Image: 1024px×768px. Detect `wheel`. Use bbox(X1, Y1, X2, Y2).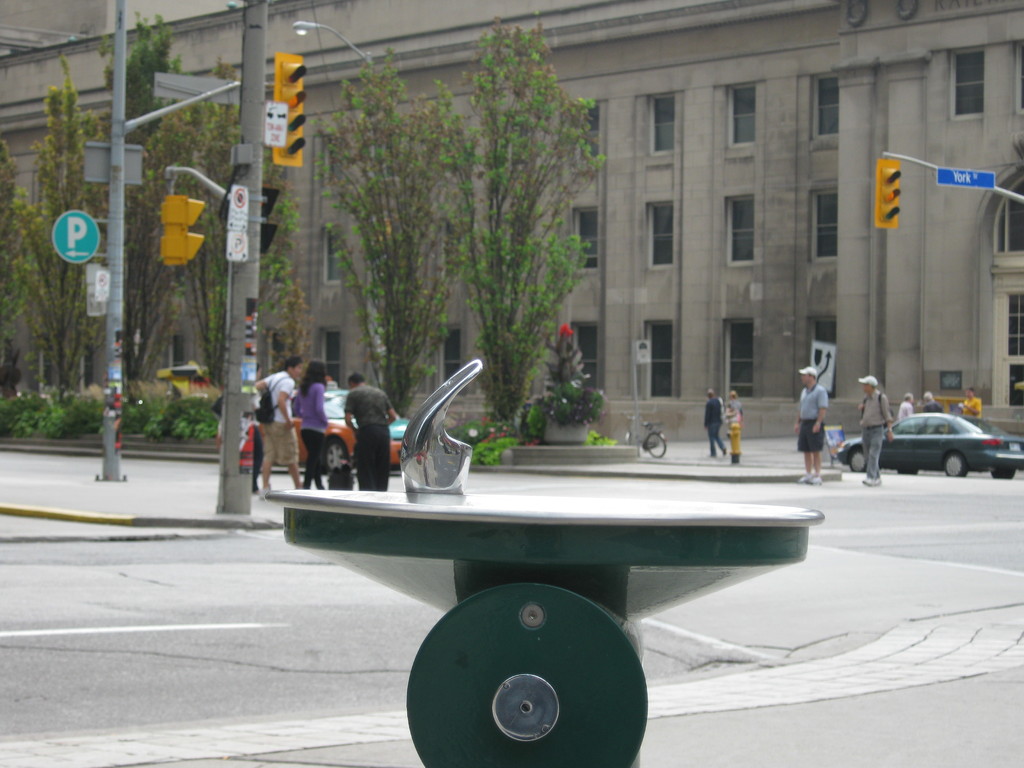
bbox(321, 438, 348, 470).
